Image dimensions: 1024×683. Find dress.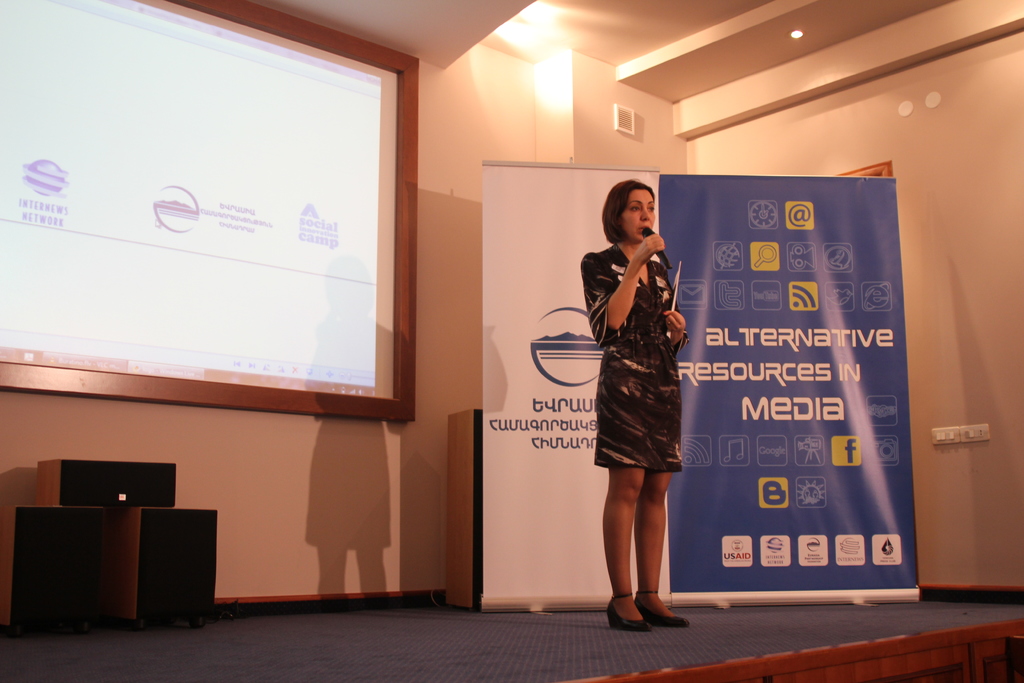
bbox=(577, 244, 682, 474).
